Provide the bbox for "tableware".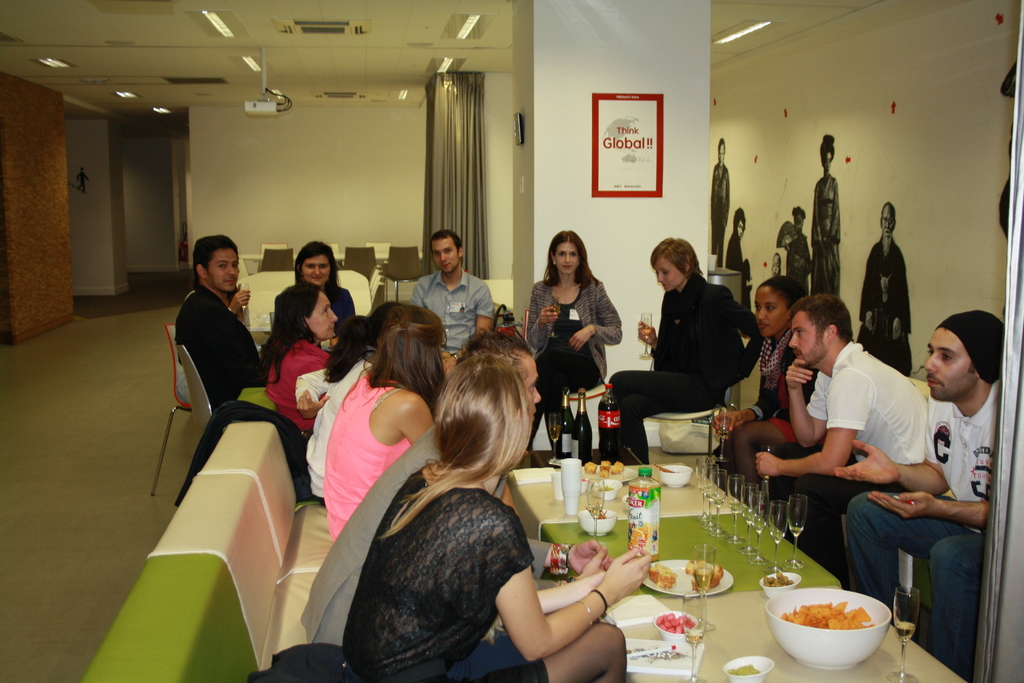
682 589 702 682.
